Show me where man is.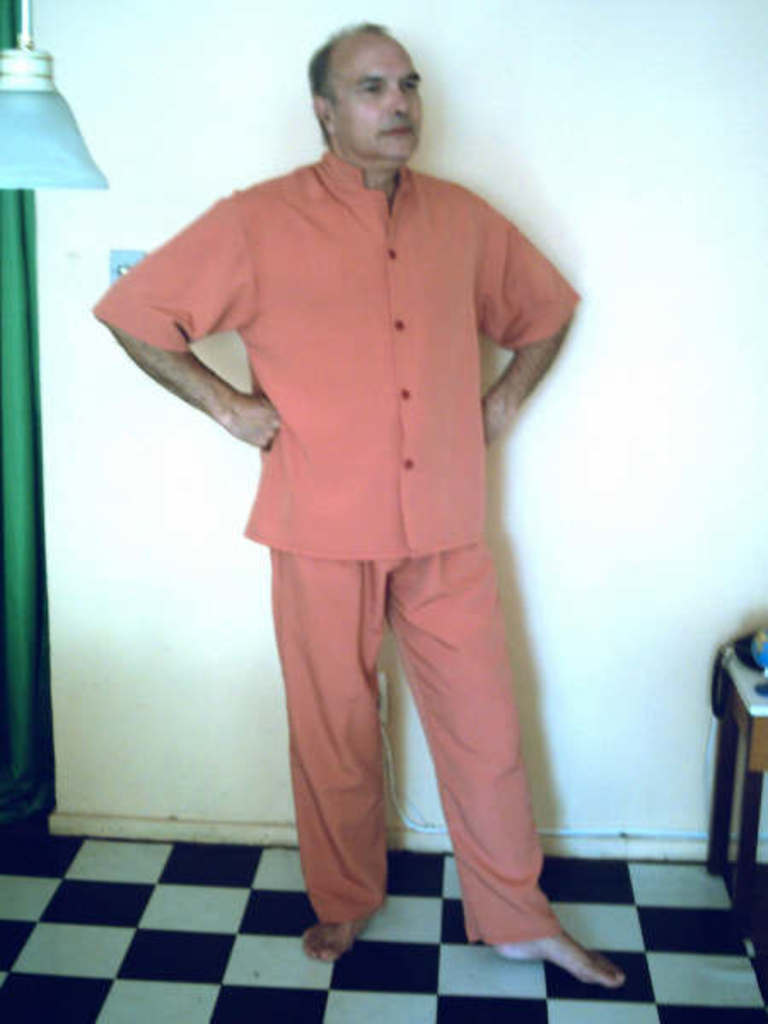
man is at pyautogui.locateOnScreen(118, 0, 579, 908).
